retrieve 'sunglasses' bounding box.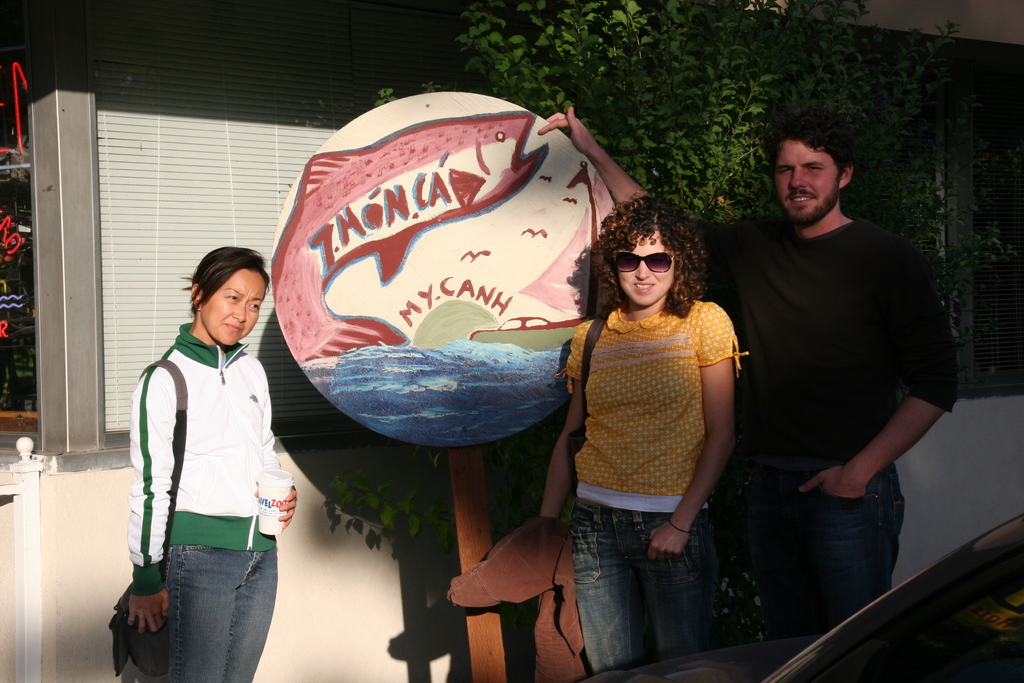
Bounding box: {"left": 614, "top": 251, "right": 671, "bottom": 273}.
